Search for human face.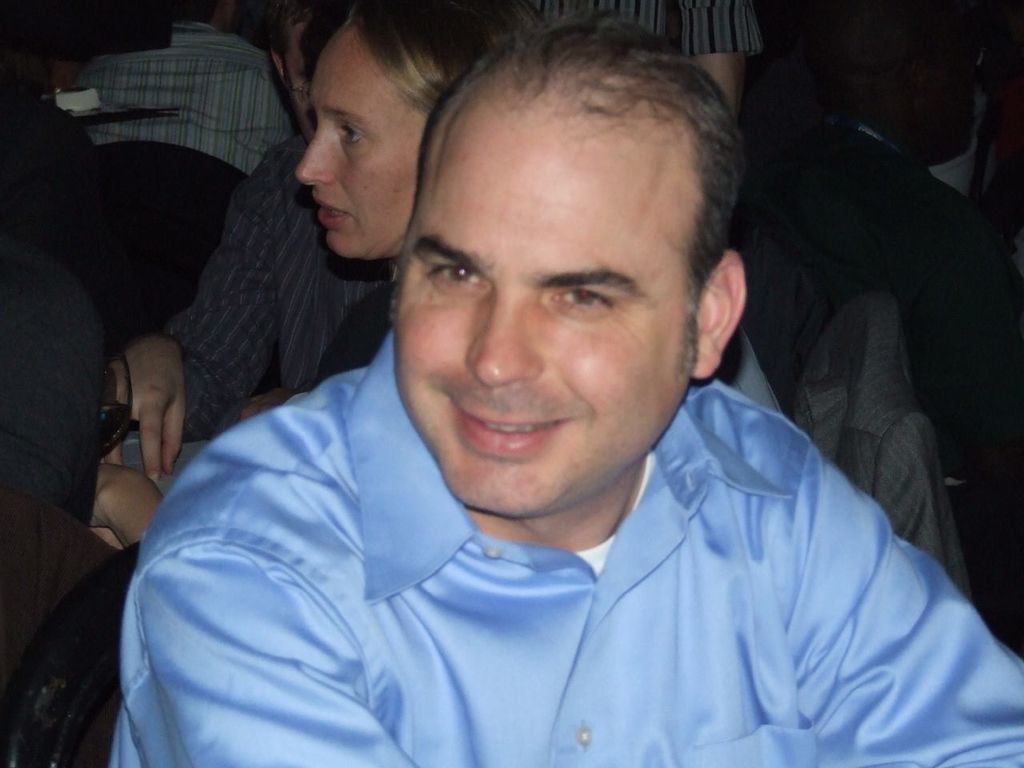
Found at 398 118 698 516.
